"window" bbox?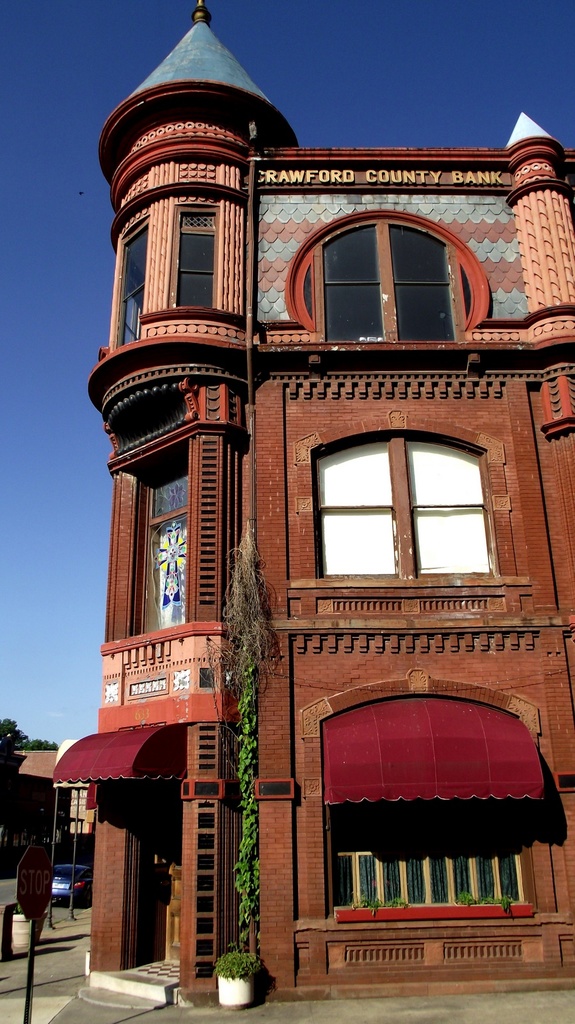
299 193 486 342
